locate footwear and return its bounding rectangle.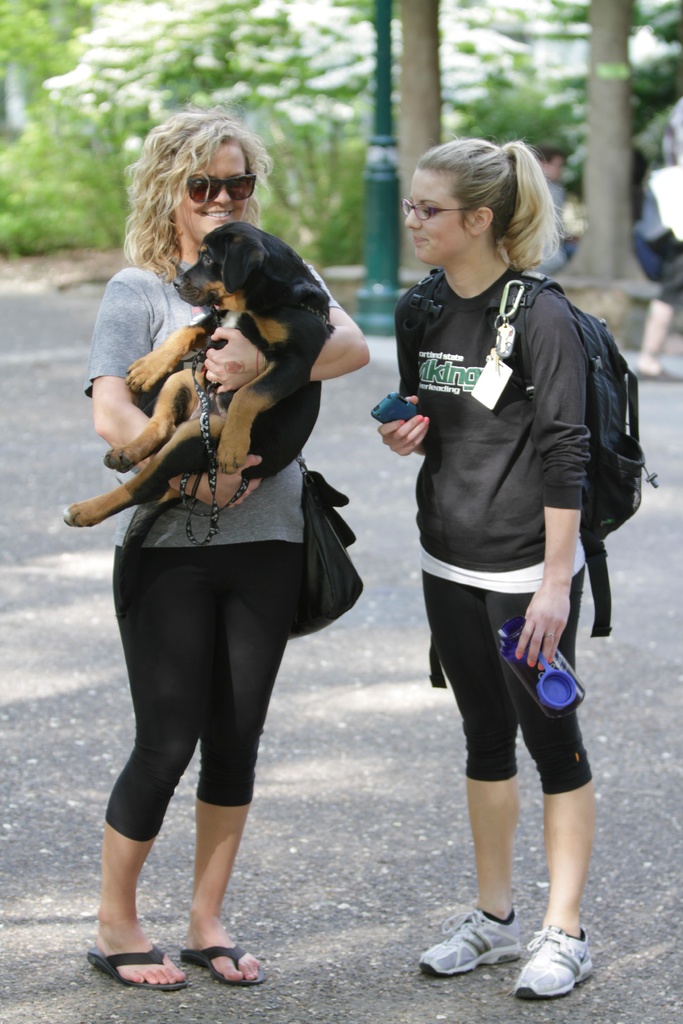
x1=179, y1=948, x2=260, y2=984.
